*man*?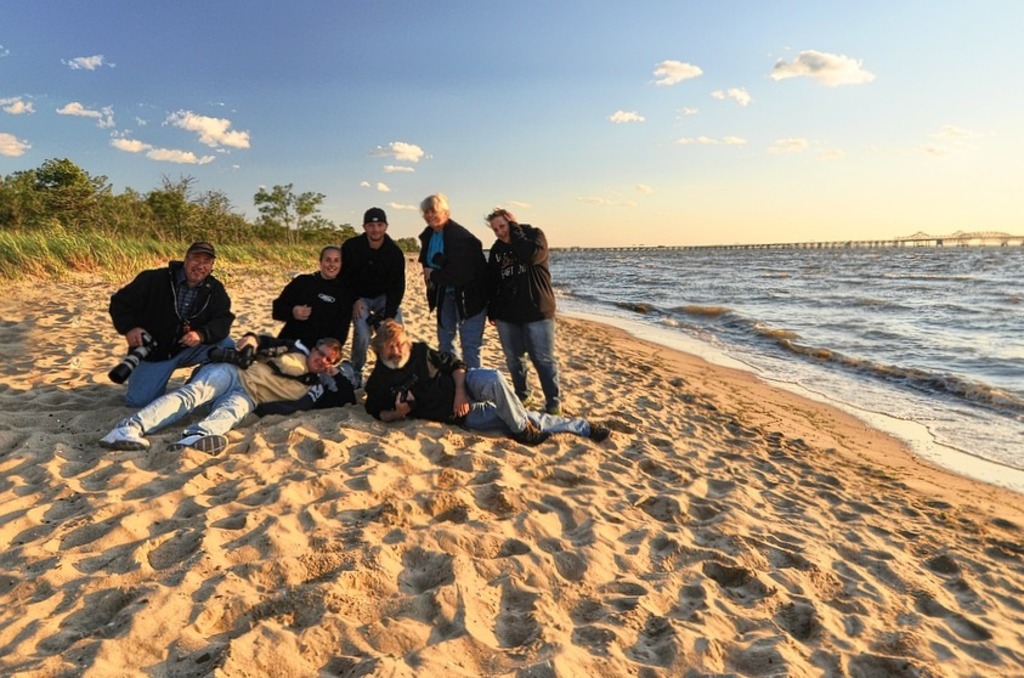
detection(364, 317, 612, 447)
